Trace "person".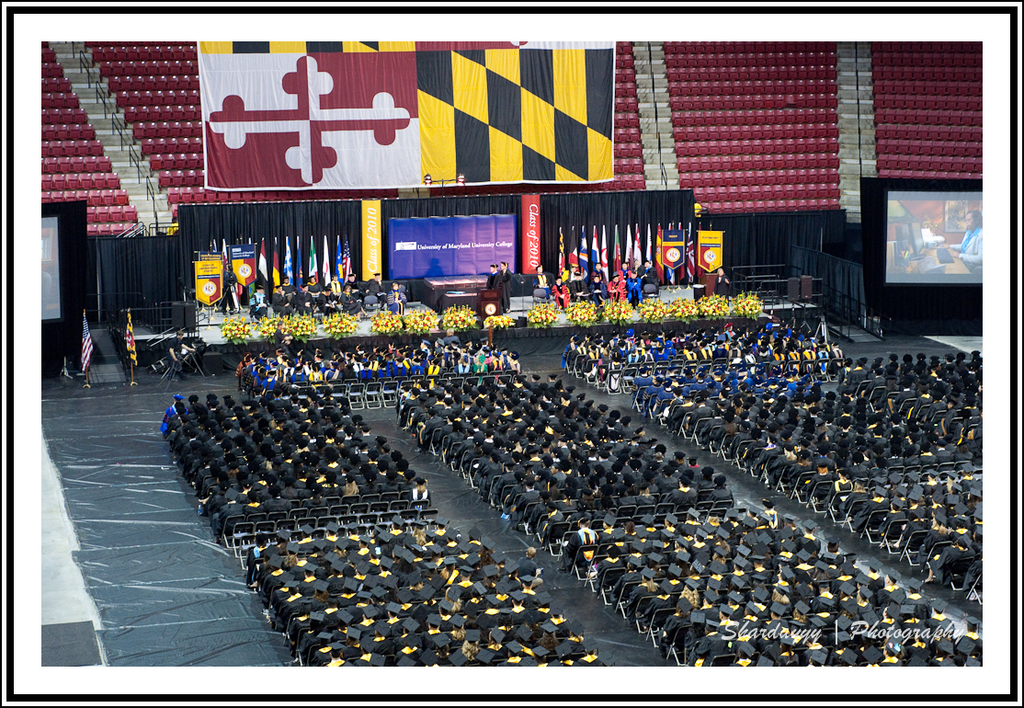
Traced to 490:263:512:314.
